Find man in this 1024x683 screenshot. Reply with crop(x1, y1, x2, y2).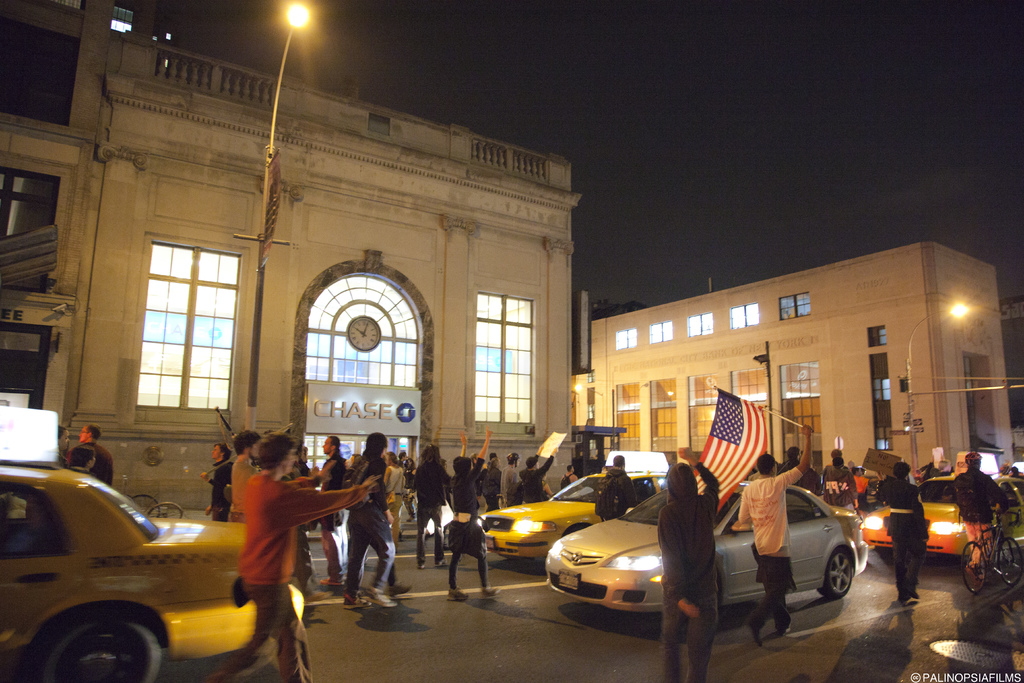
crop(822, 448, 849, 479).
